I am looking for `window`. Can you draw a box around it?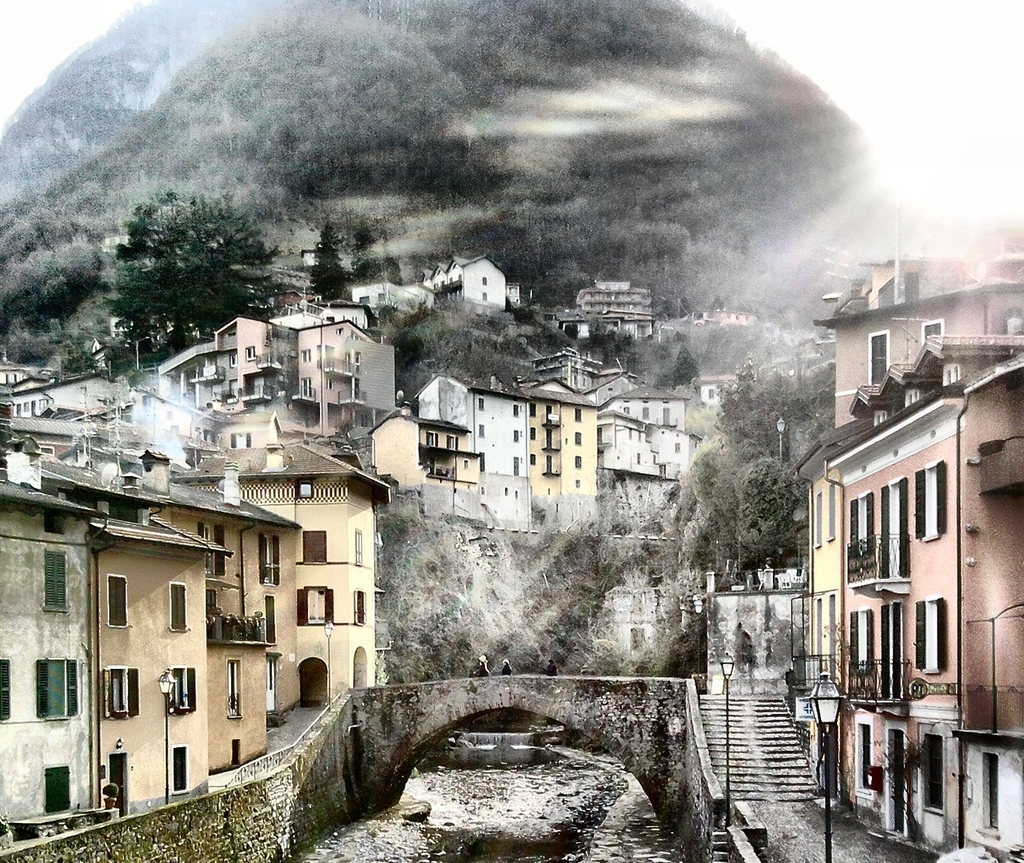
Sure, the bounding box is (left=346, top=353, right=350, bottom=375).
